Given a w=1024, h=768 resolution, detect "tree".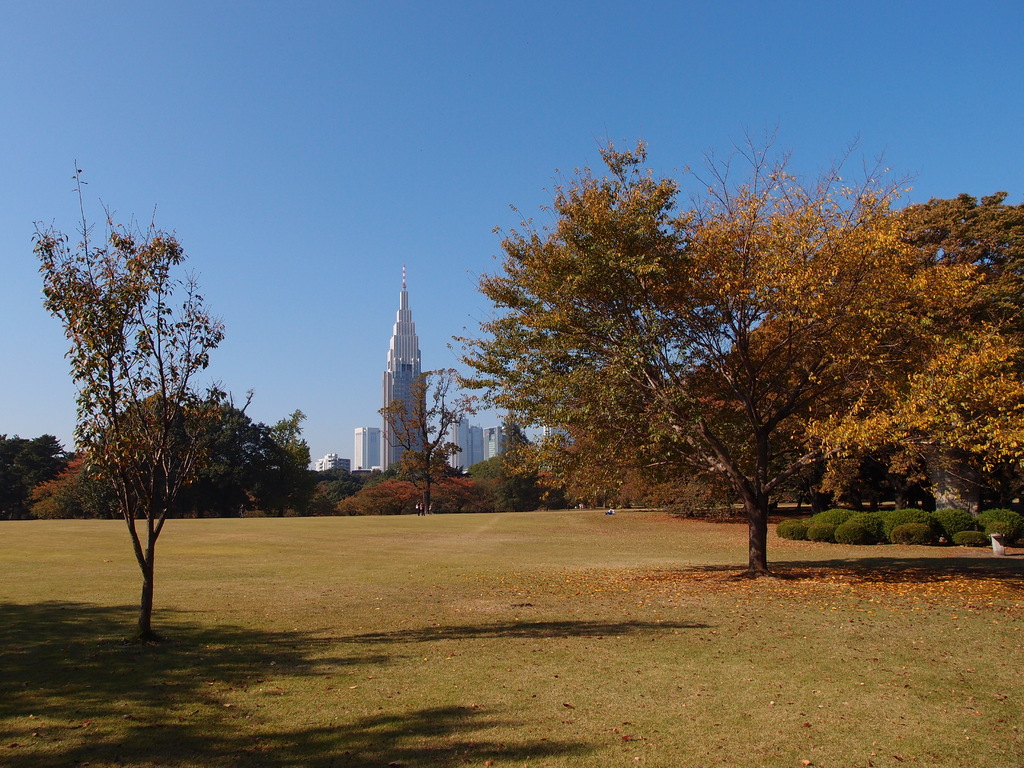
<region>438, 146, 966, 553</region>.
